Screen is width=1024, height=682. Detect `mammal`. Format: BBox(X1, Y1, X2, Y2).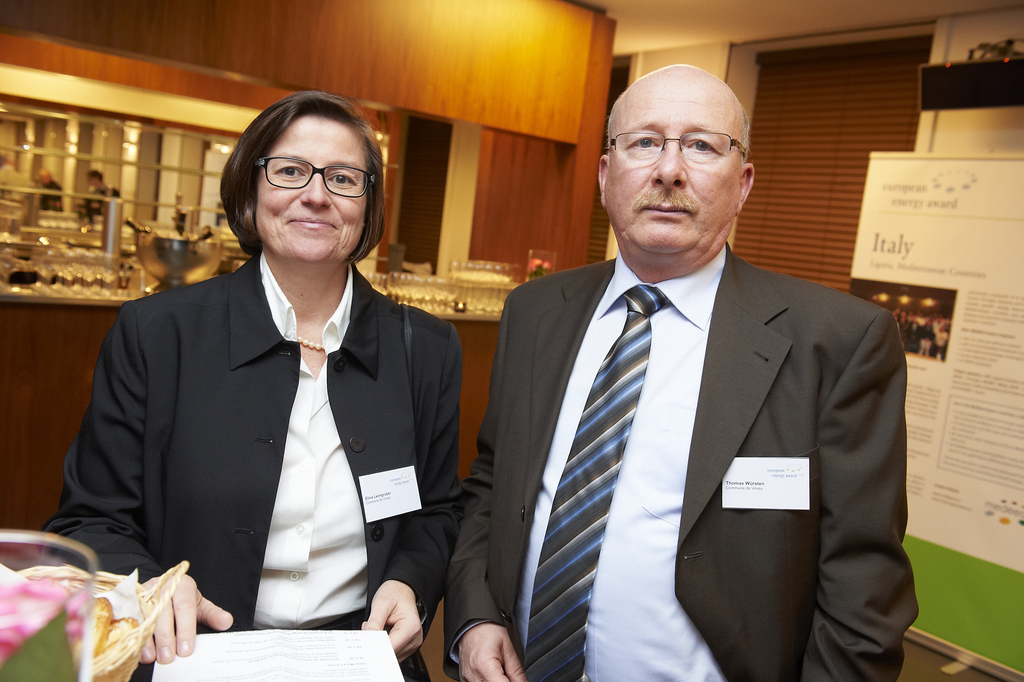
BBox(442, 62, 923, 681).
